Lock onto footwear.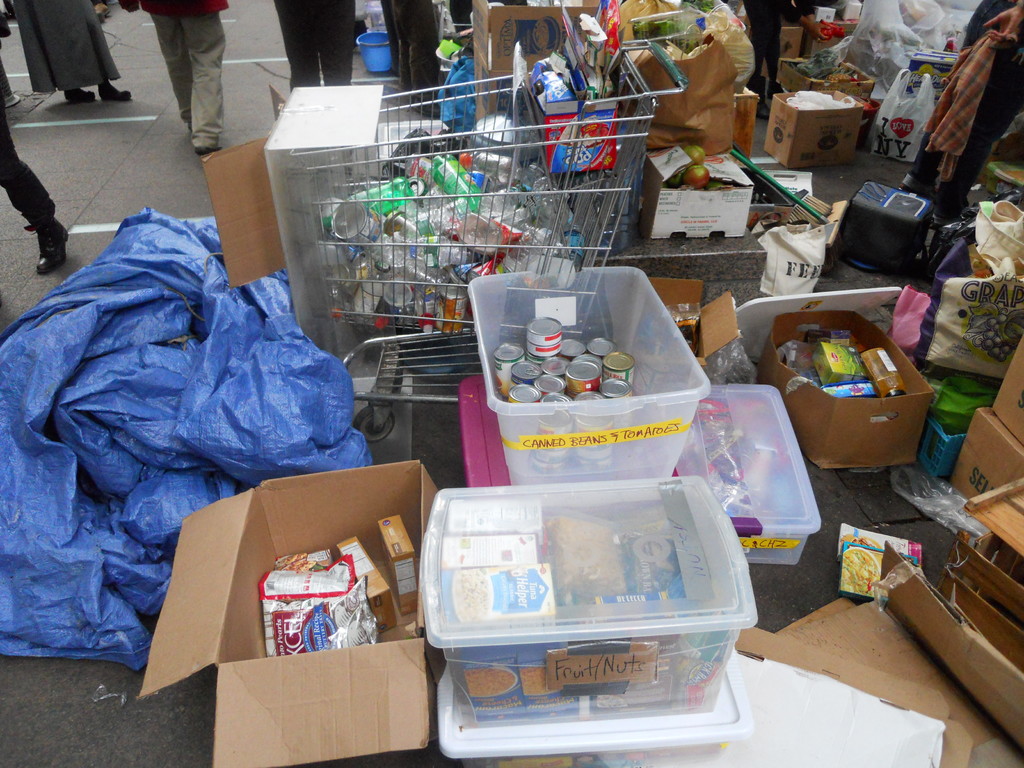
Locked: bbox=(412, 97, 443, 122).
